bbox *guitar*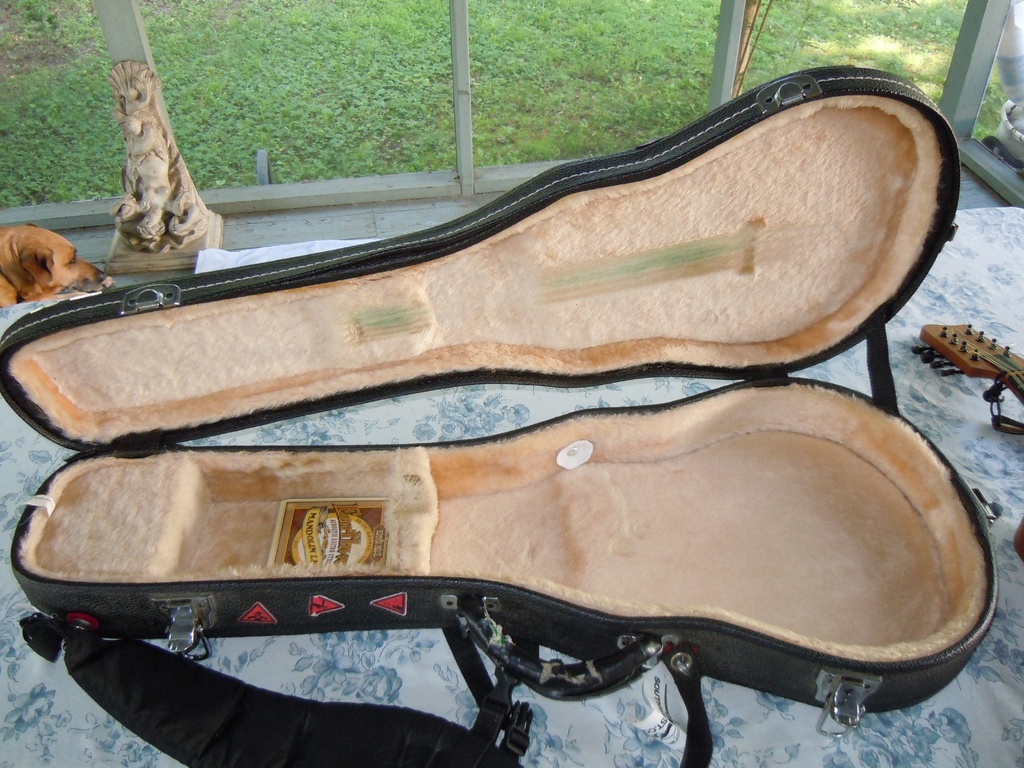
[left=911, top=313, right=1023, bottom=571]
